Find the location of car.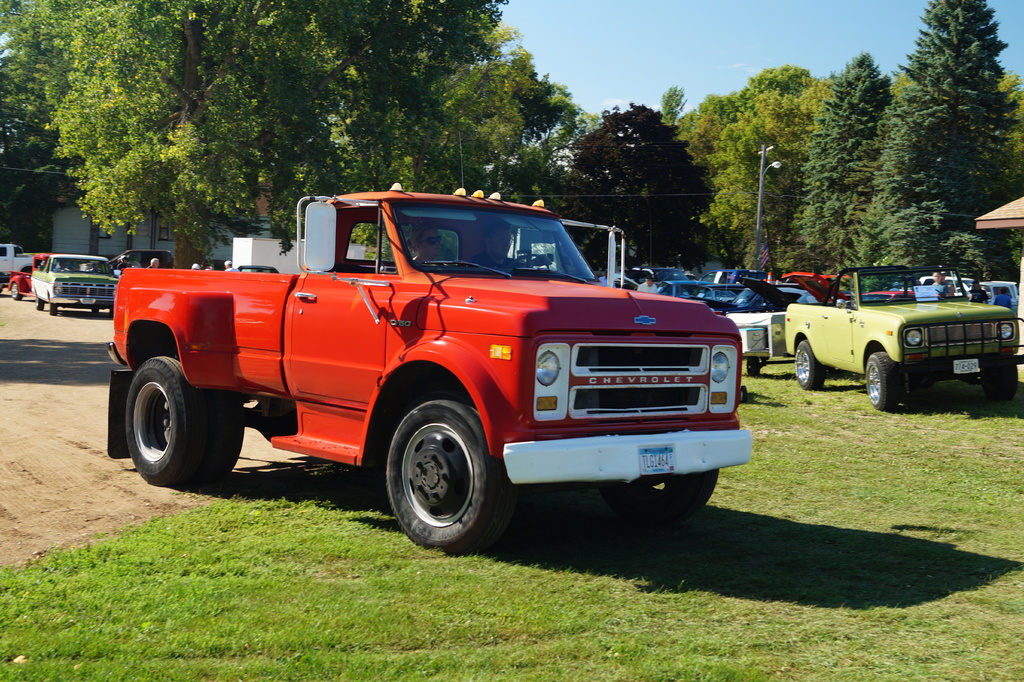
Location: detection(0, 243, 35, 291).
